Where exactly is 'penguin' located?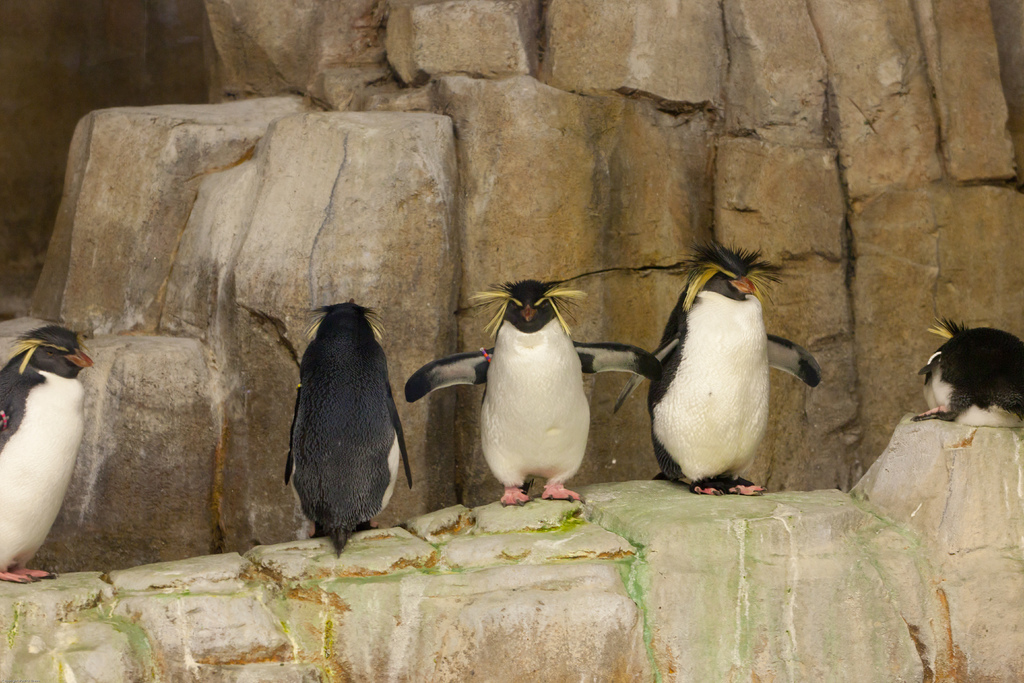
Its bounding box is region(909, 320, 1023, 427).
